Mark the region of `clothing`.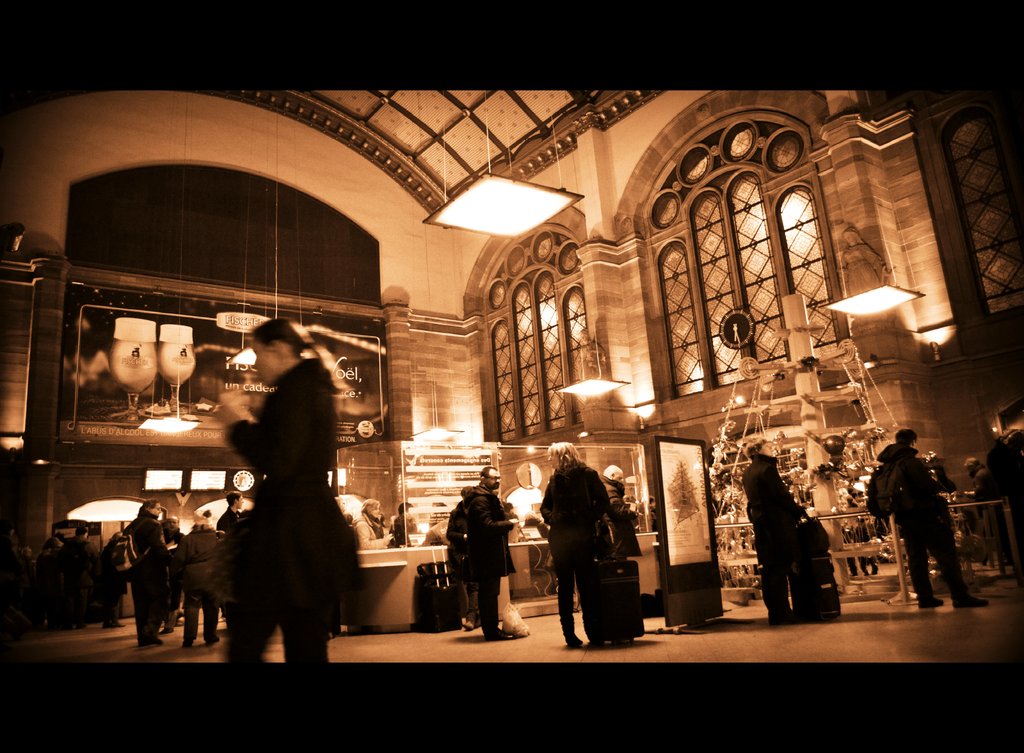
Region: bbox(797, 510, 838, 594).
